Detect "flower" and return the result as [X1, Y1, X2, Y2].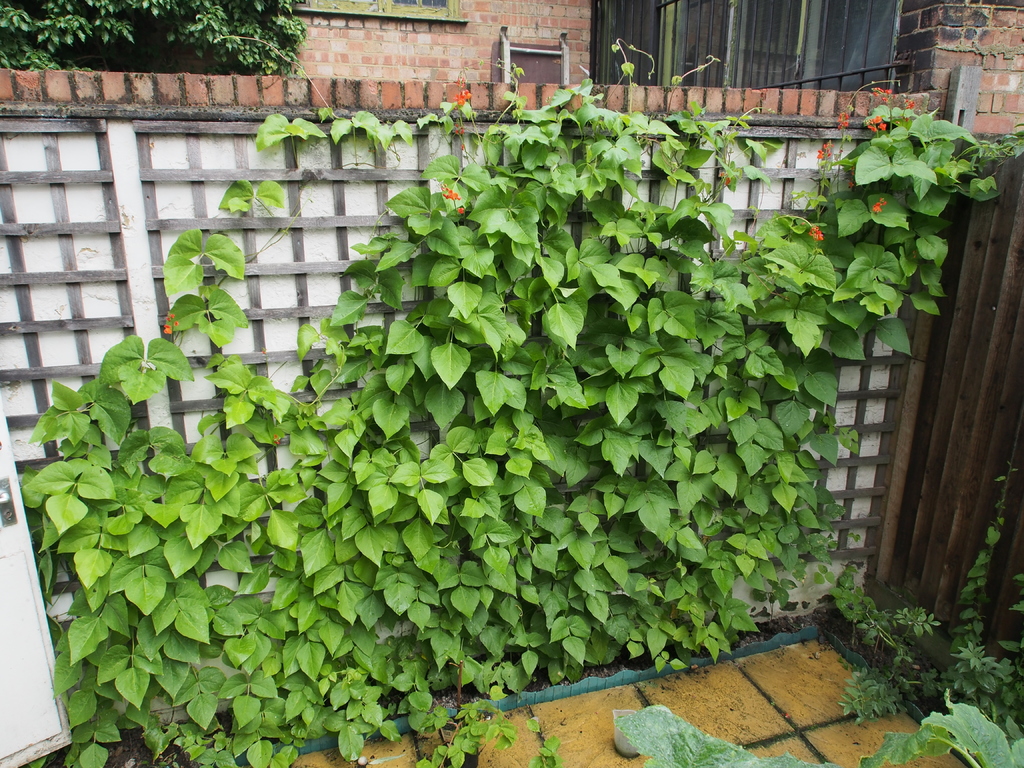
[452, 72, 475, 109].
